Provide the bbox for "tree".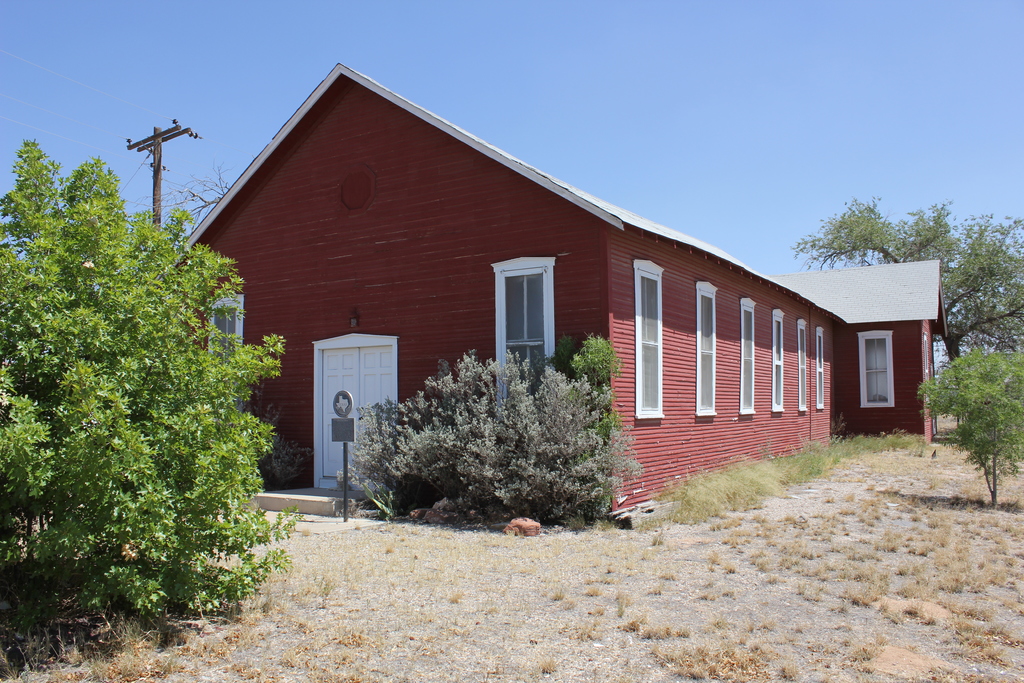
(x1=791, y1=193, x2=1023, y2=372).
